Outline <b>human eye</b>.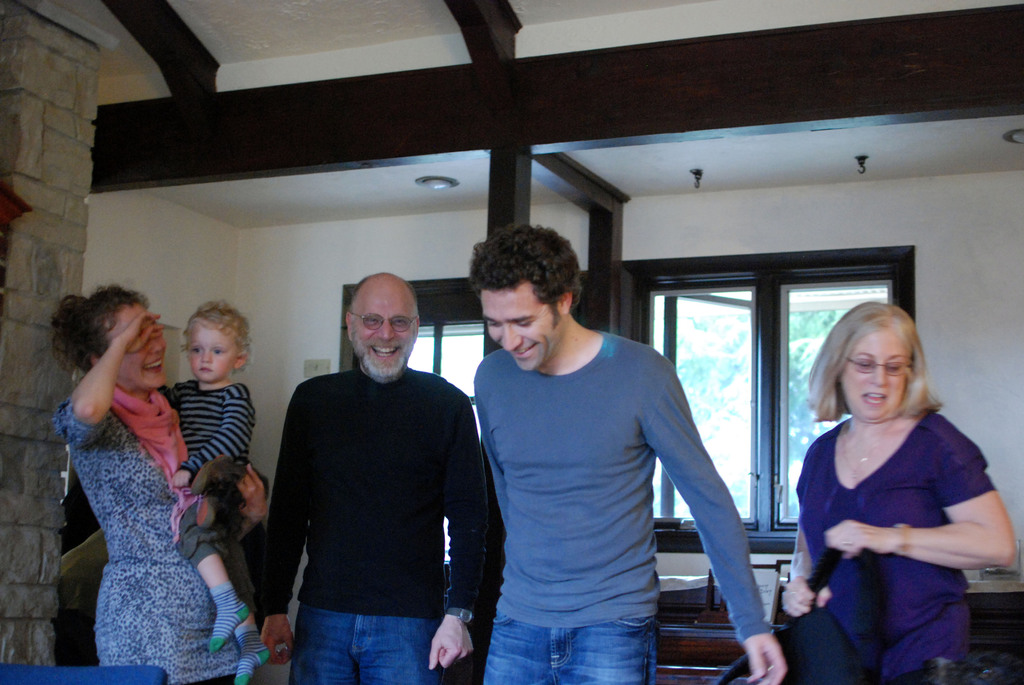
Outline: select_region(486, 320, 499, 331).
